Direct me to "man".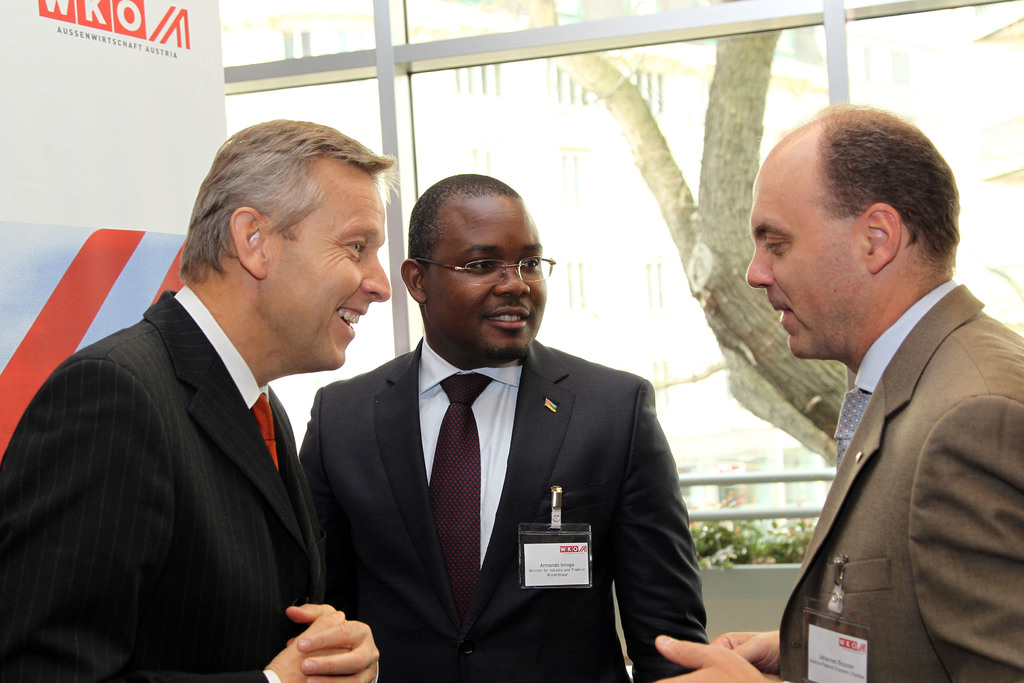
Direction: x1=641 y1=95 x2=1023 y2=682.
